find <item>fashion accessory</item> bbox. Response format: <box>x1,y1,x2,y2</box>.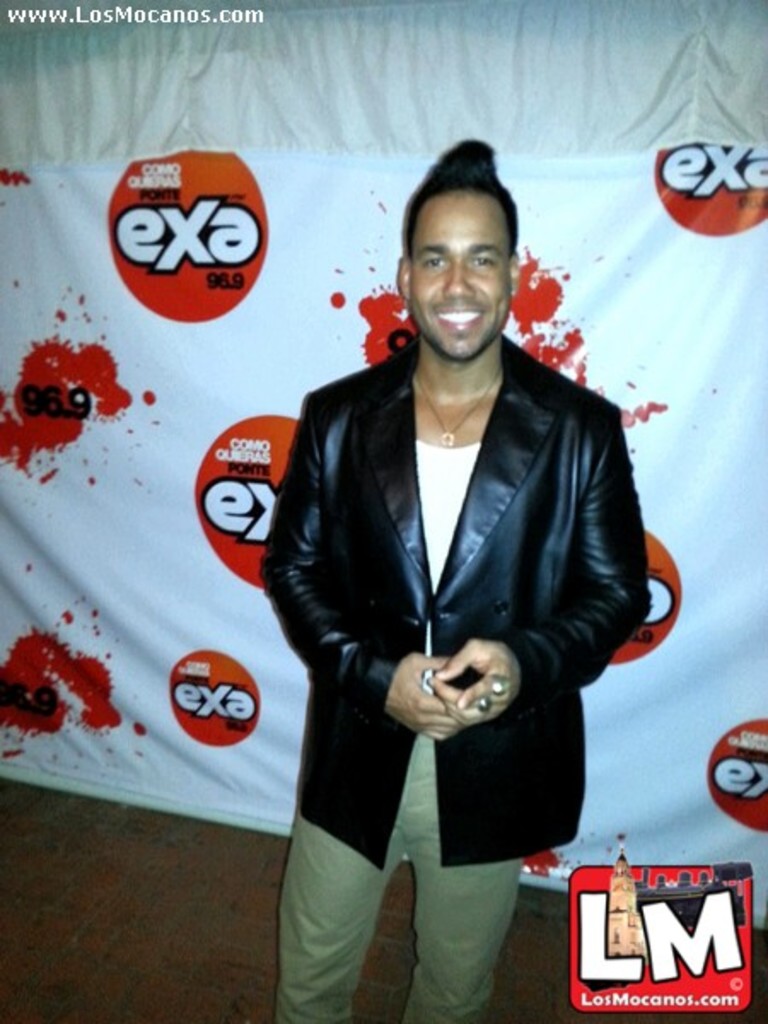
<box>478,696,497,719</box>.
